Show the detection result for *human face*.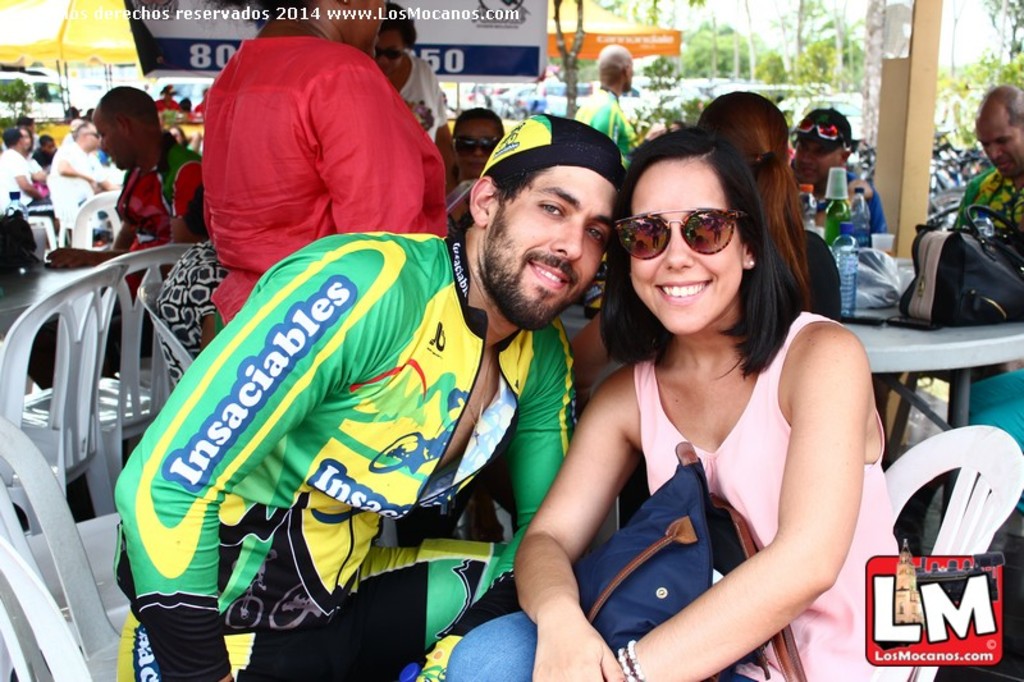
(93, 111, 140, 171).
